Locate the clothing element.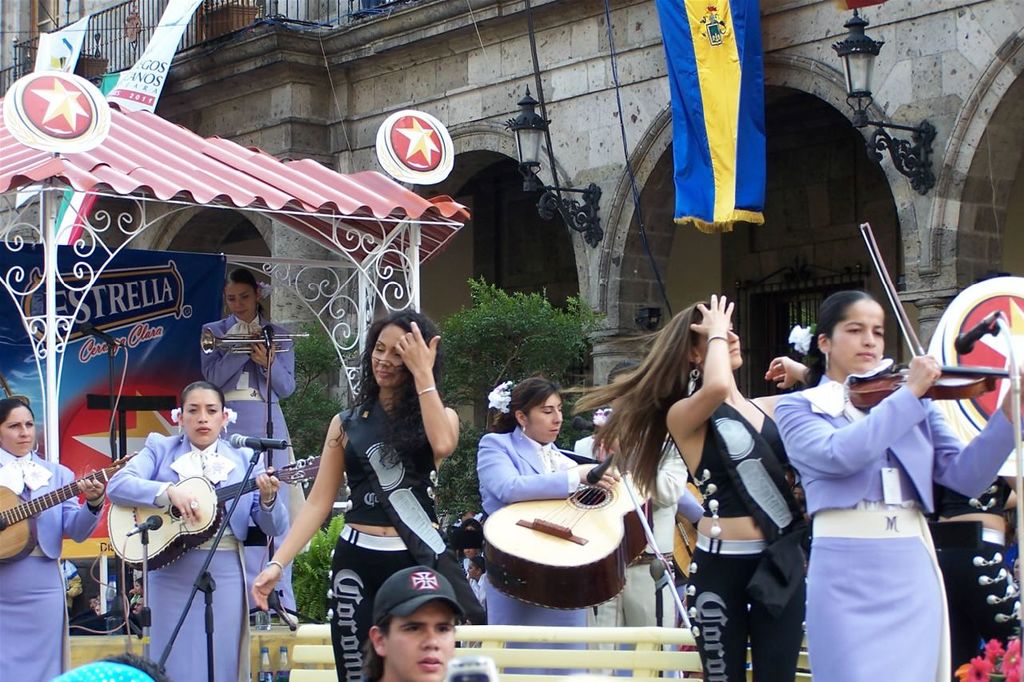
Element bbox: left=0, top=444, right=102, bottom=681.
